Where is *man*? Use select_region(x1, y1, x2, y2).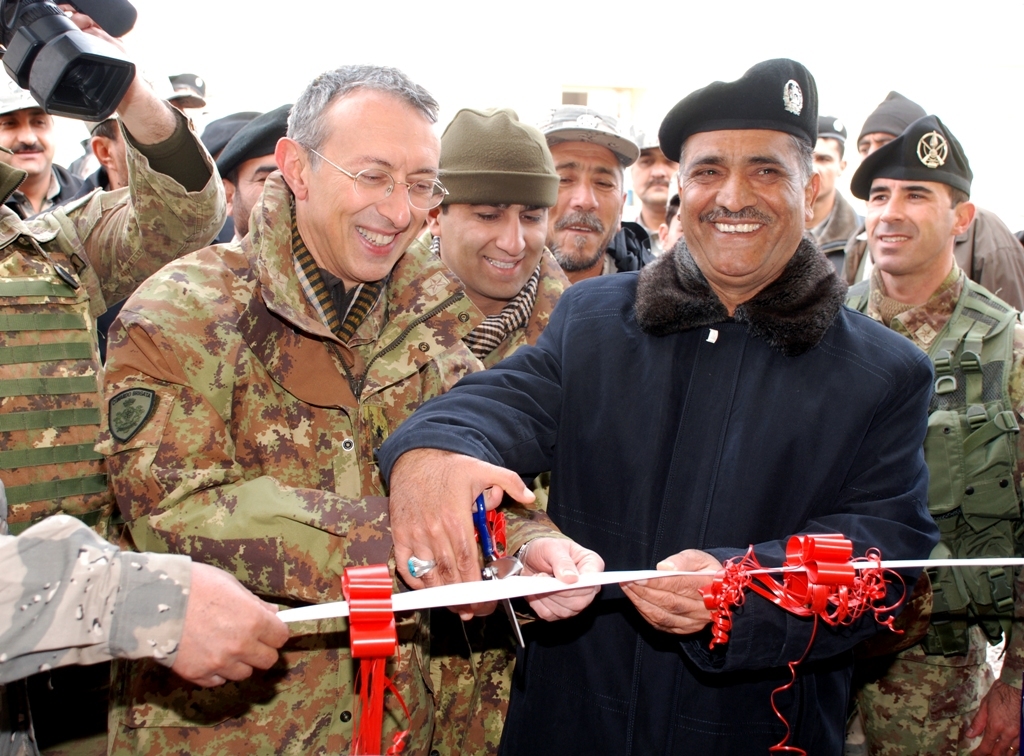
select_region(101, 65, 487, 755).
